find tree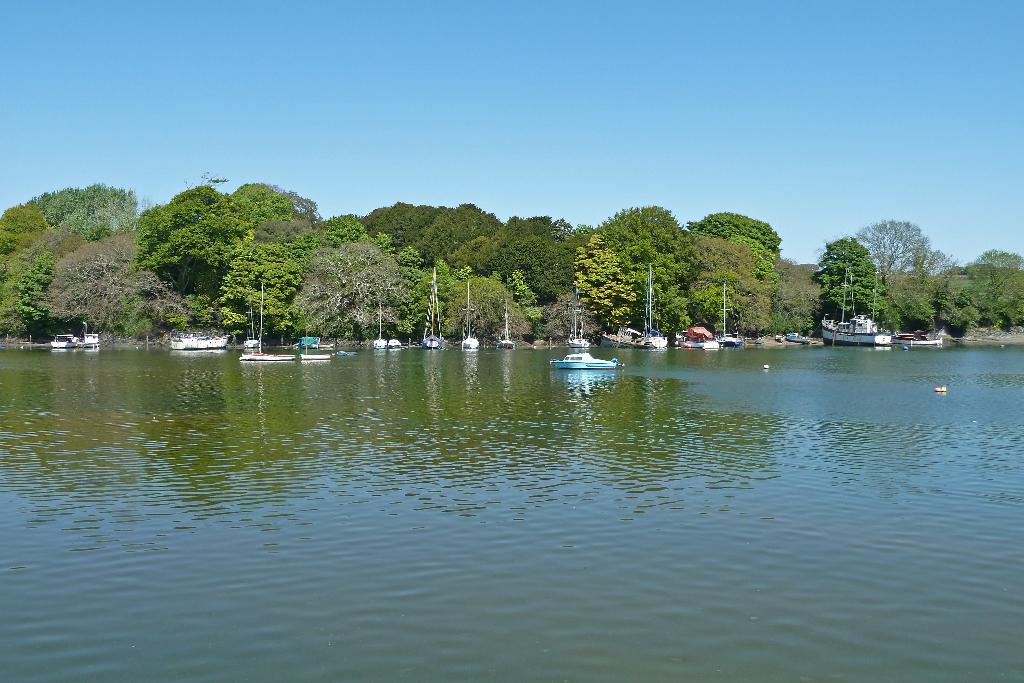
select_region(296, 236, 412, 341)
